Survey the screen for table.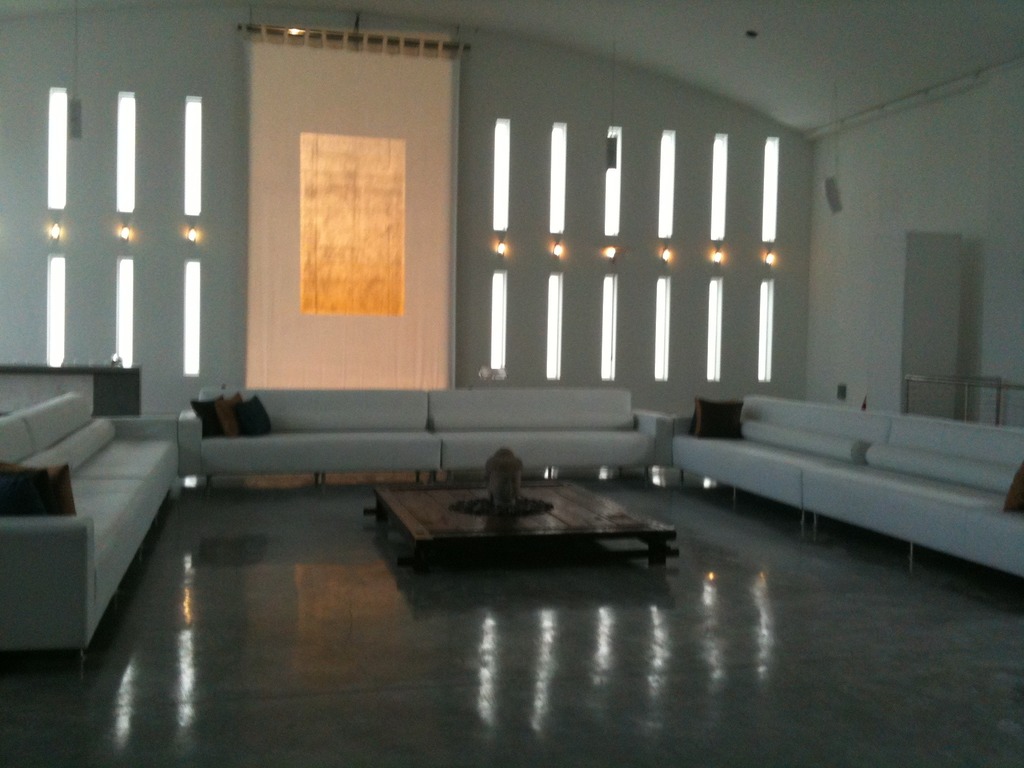
Survey found: (x1=0, y1=353, x2=145, y2=422).
